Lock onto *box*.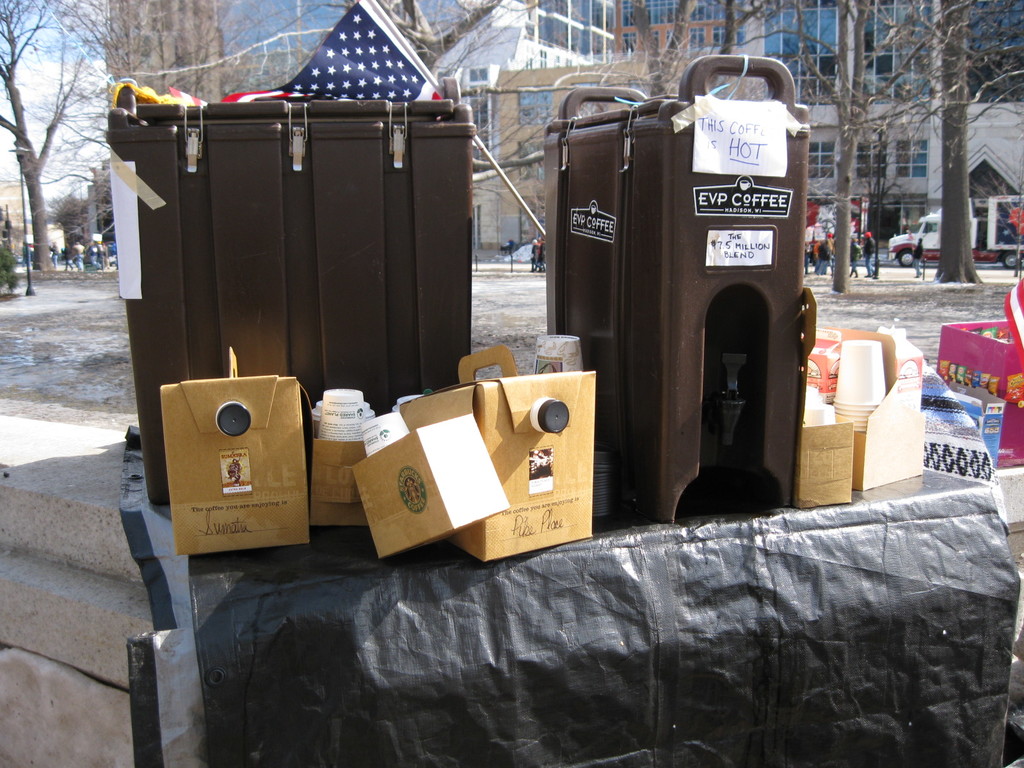
Locked: box=[150, 337, 314, 553].
